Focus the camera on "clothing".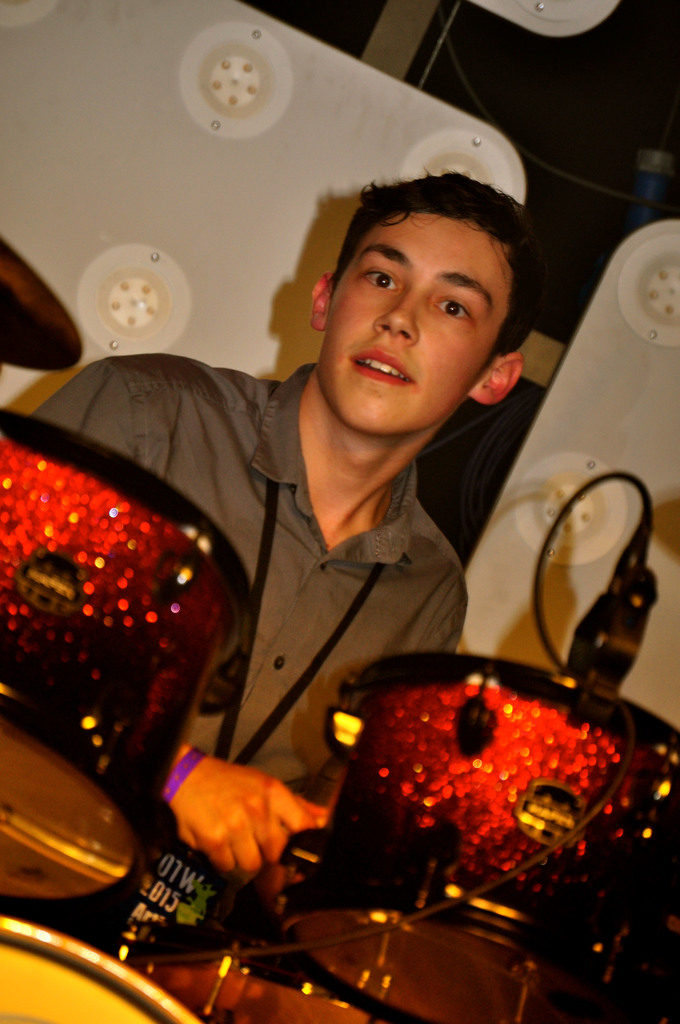
Focus region: 34/356/473/882.
